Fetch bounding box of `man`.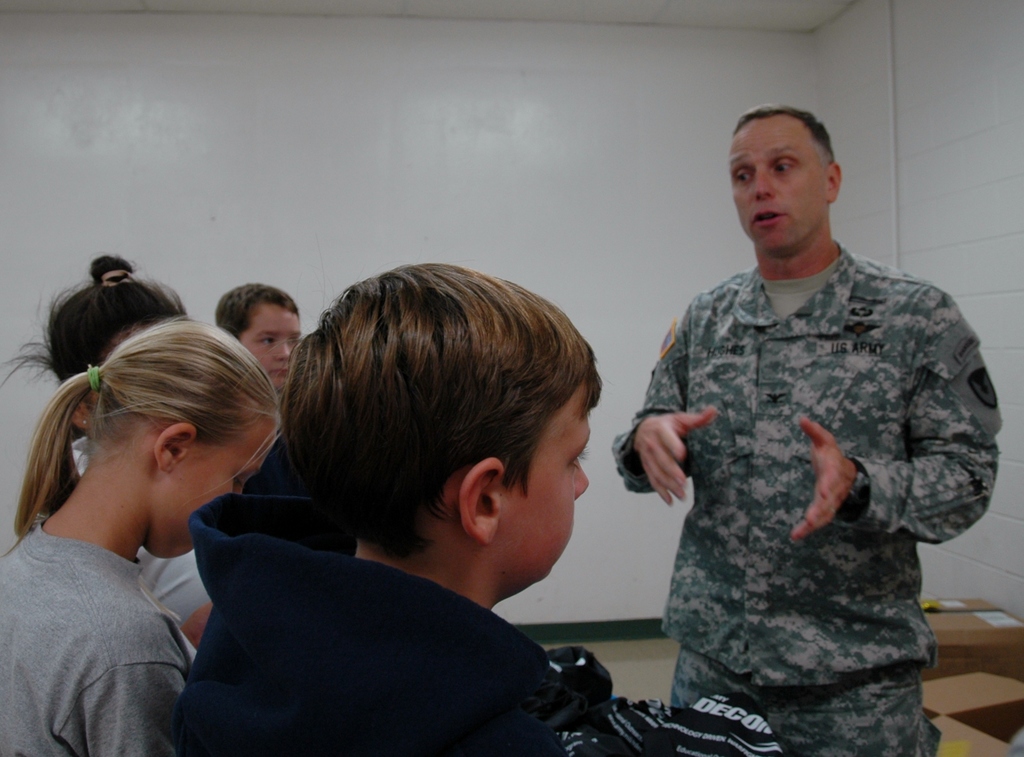
Bbox: [left=625, top=100, right=985, bottom=734].
